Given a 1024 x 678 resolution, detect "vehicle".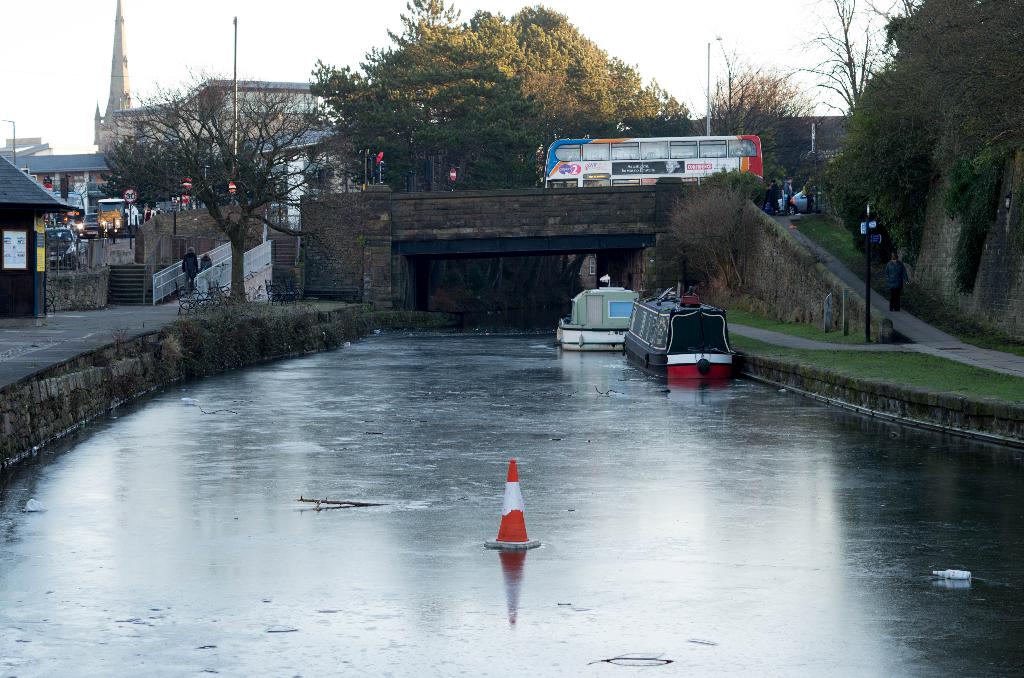
541, 134, 765, 190.
